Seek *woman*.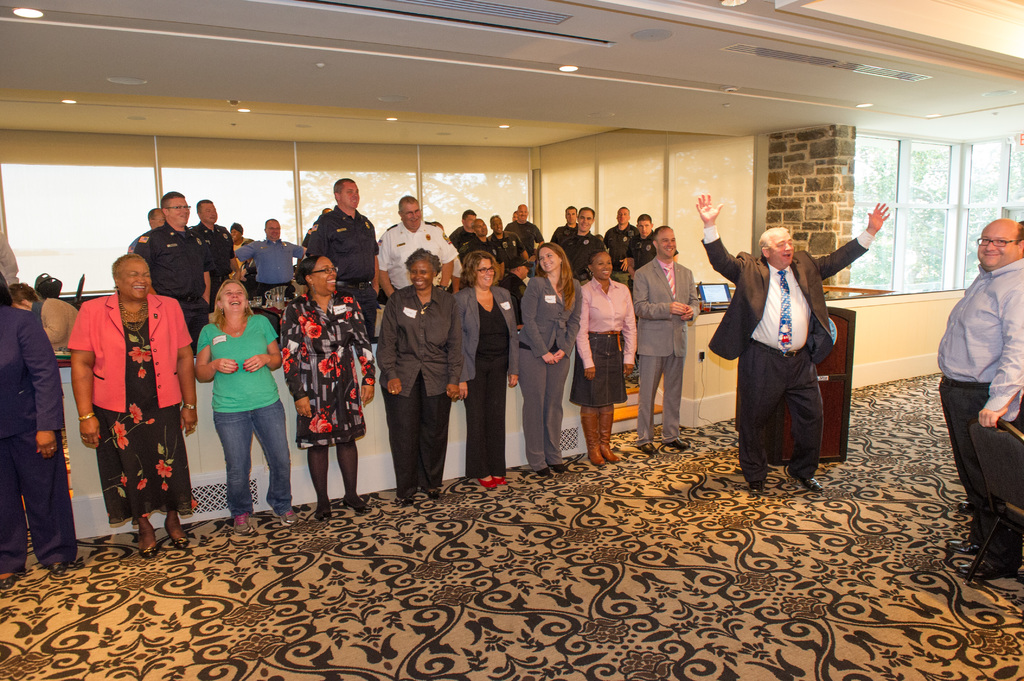
BBox(276, 257, 378, 523).
